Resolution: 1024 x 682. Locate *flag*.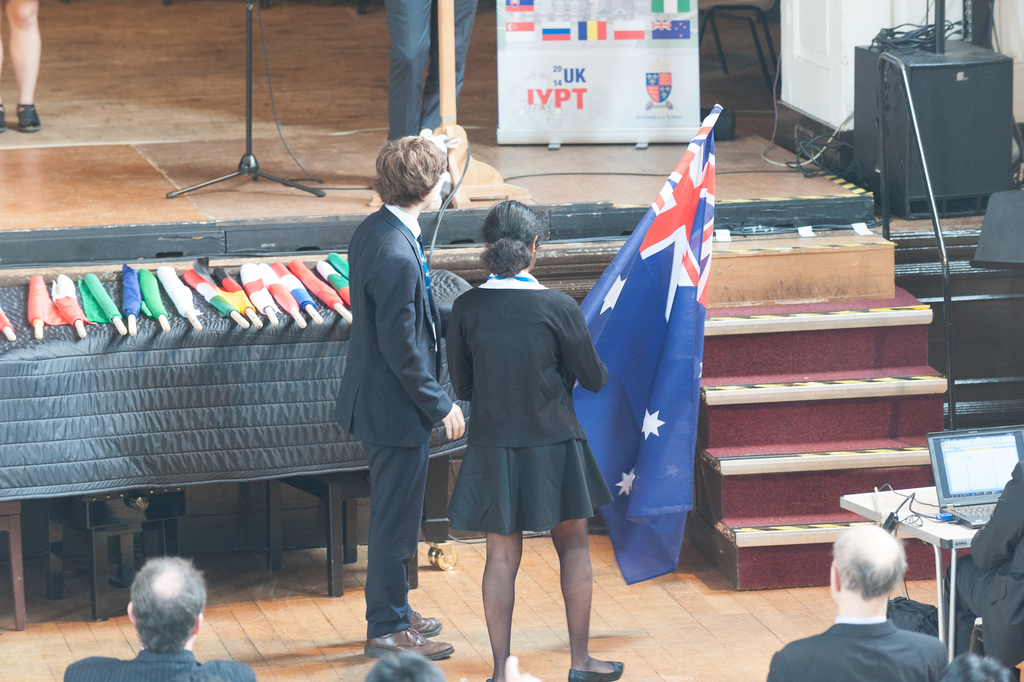
bbox=(647, 17, 688, 42).
